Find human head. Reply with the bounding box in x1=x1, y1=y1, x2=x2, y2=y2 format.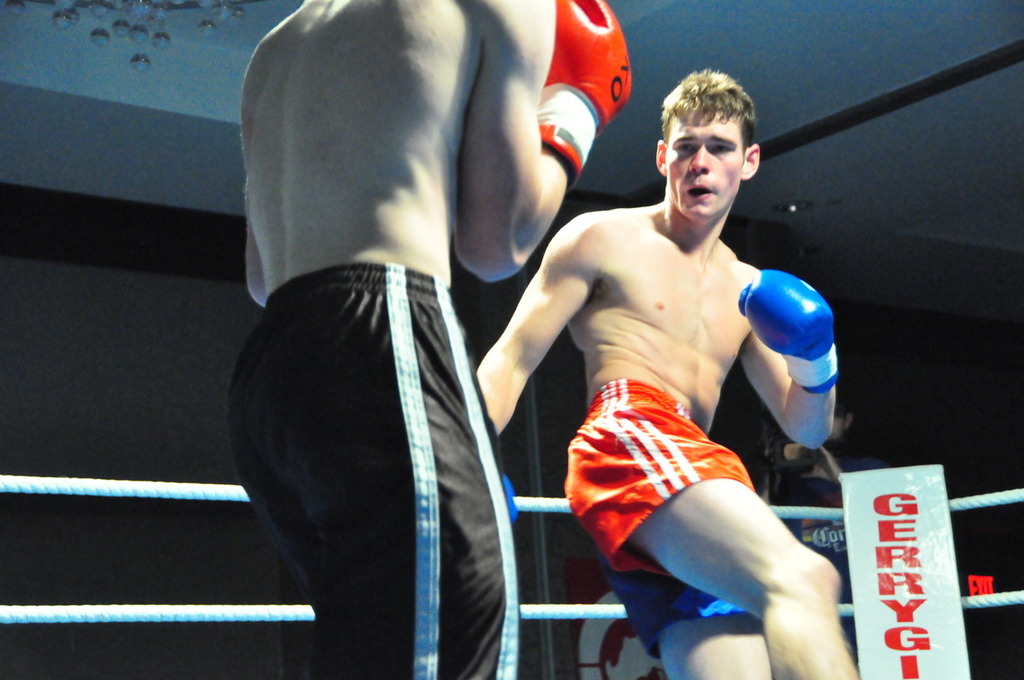
x1=646, y1=66, x2=768, y2=243.
